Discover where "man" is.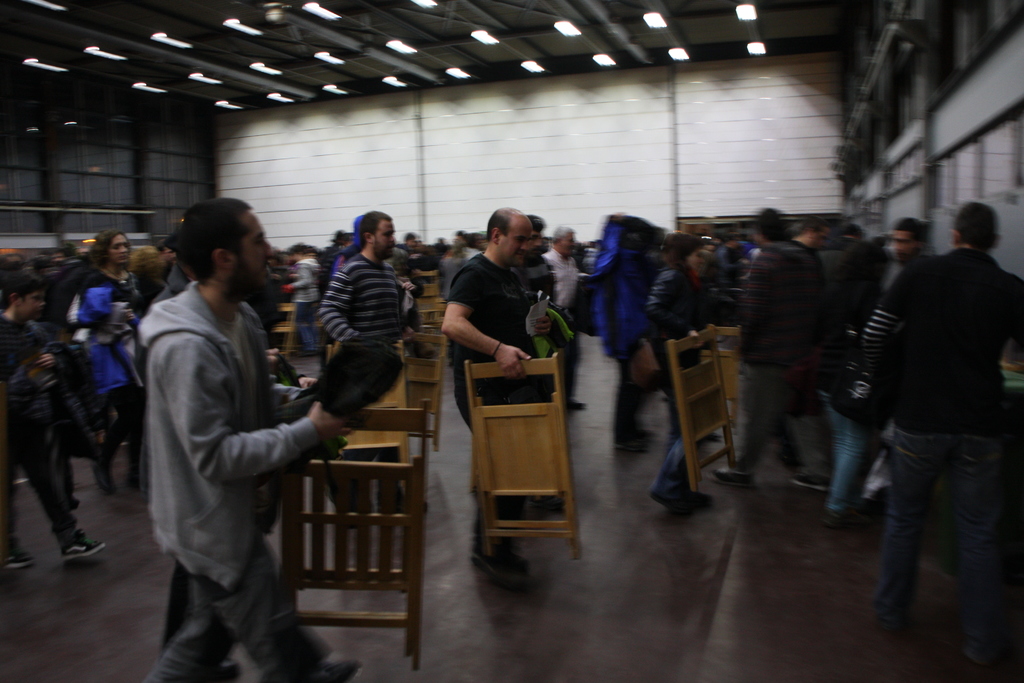
Discovered at (589, 214, 658, 452).
